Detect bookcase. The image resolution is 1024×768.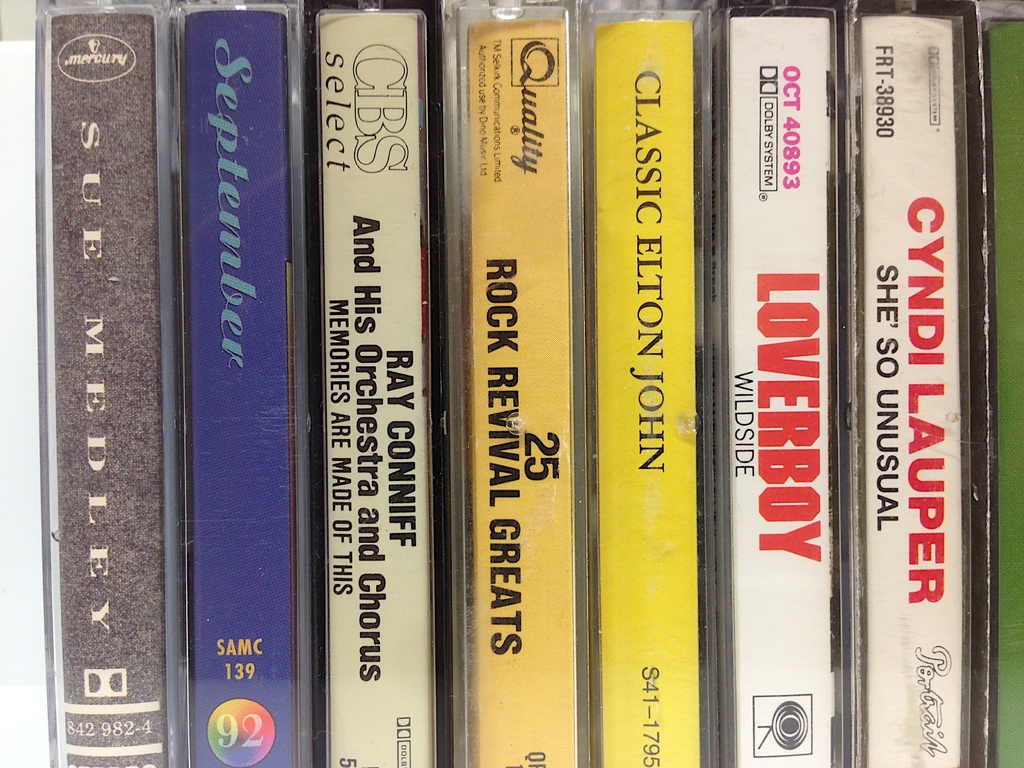
0,0,1023,767.
